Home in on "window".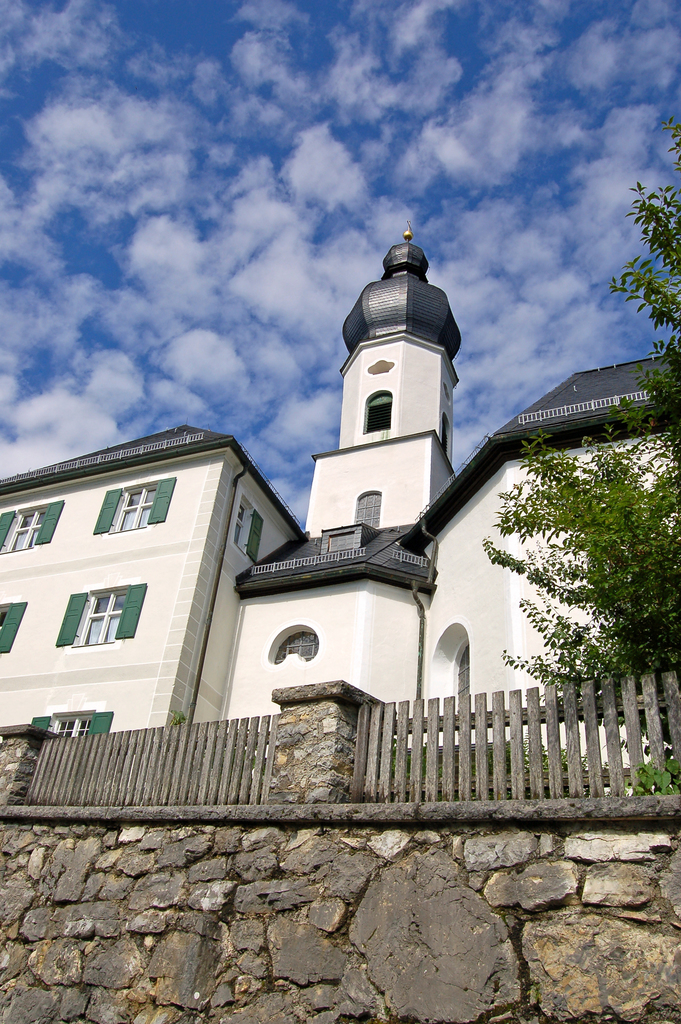
Homed in at box=[268, 623, 322, 664].
